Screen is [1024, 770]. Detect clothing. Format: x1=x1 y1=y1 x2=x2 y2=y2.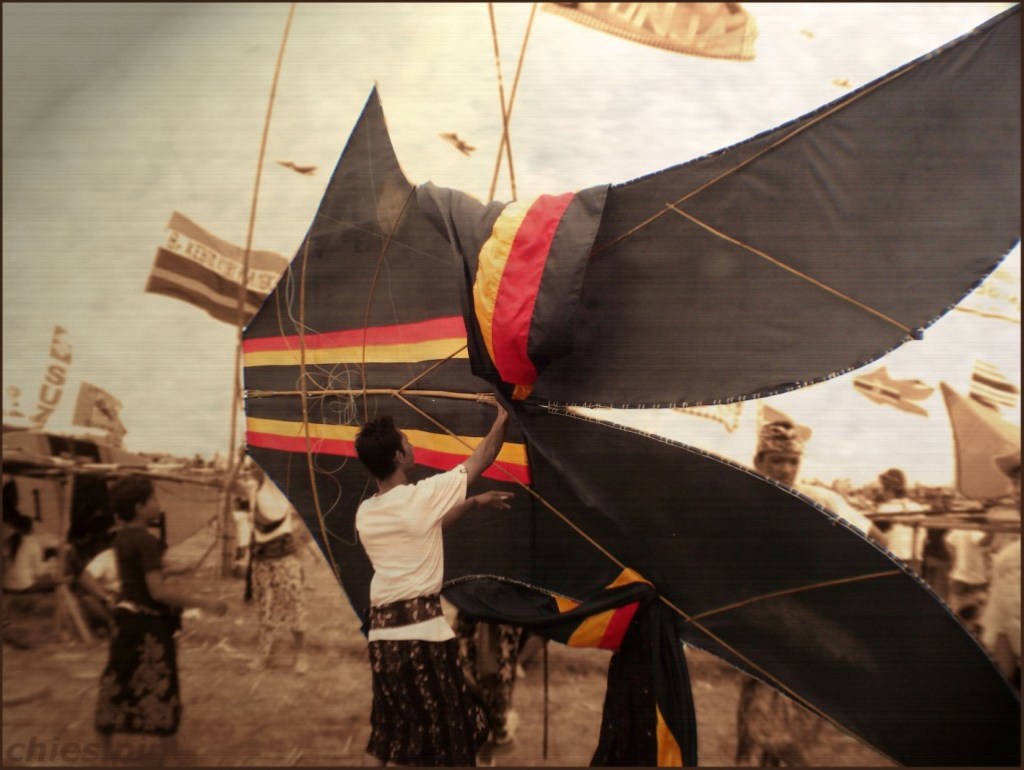
x1=87 y1=544 x2=120 y2=615.
